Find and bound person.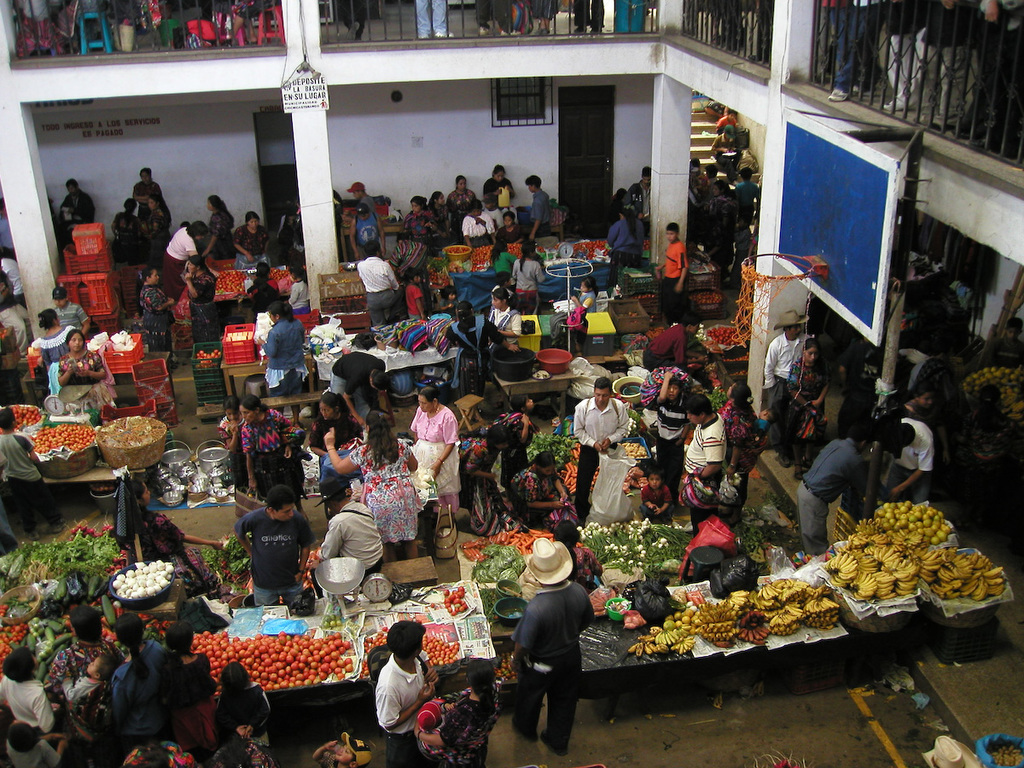
Bound: box=[402, 266, 428, 319].
